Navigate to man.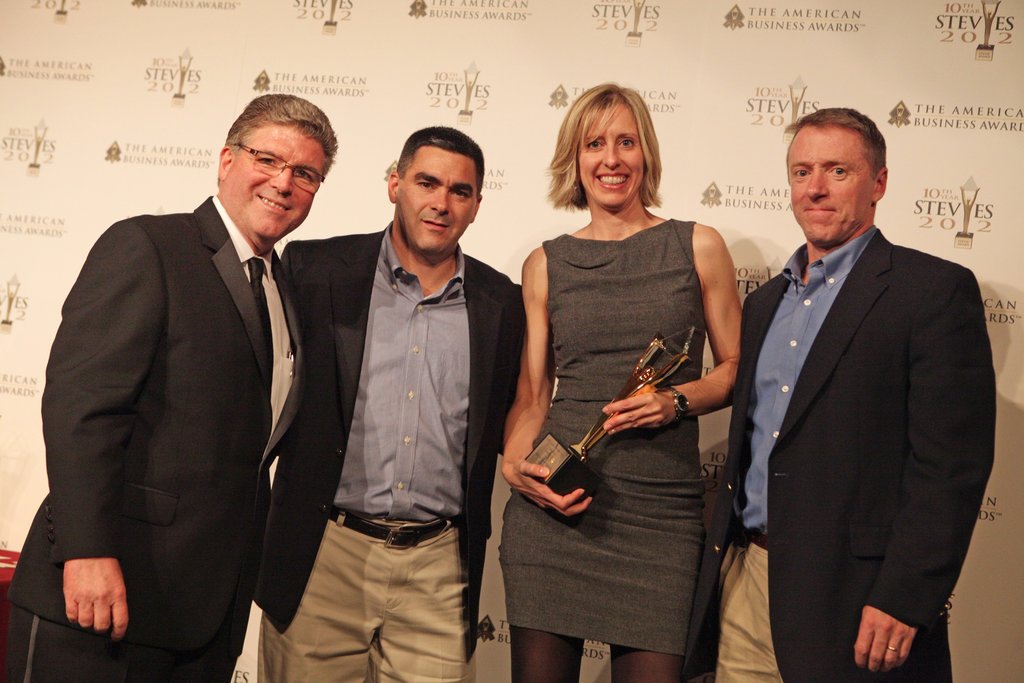
Navigation target: bbox=[680, 108, 992, 682].
